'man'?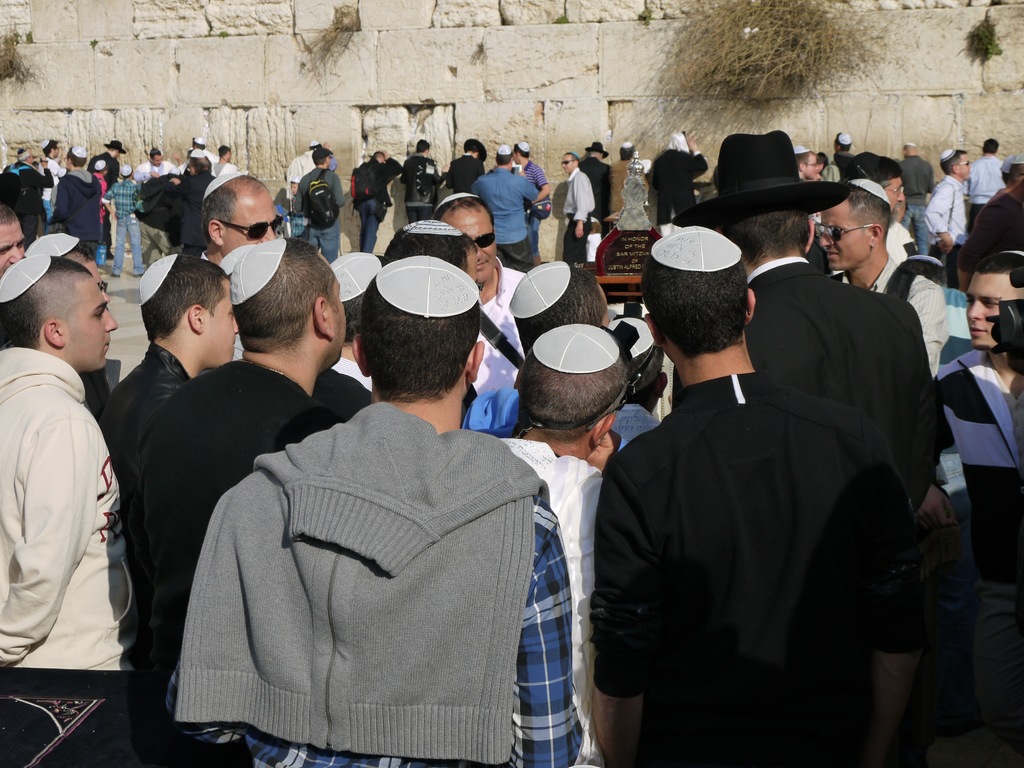
196/175/277/362
